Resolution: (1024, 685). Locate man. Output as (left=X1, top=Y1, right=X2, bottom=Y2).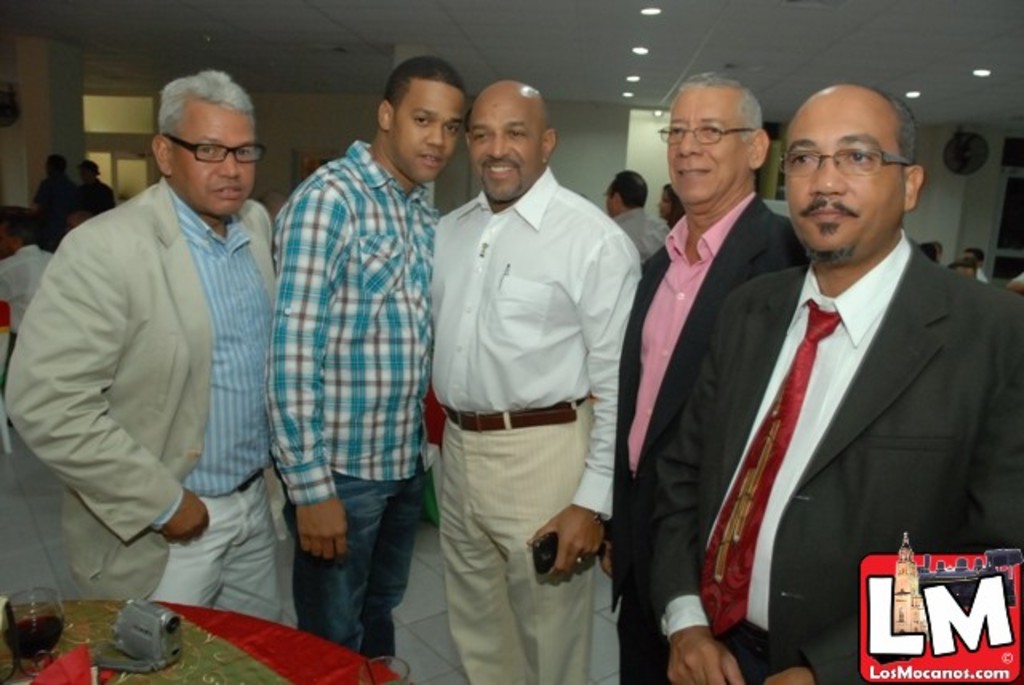
(left=602, top=170, right=672, bottom=262).
